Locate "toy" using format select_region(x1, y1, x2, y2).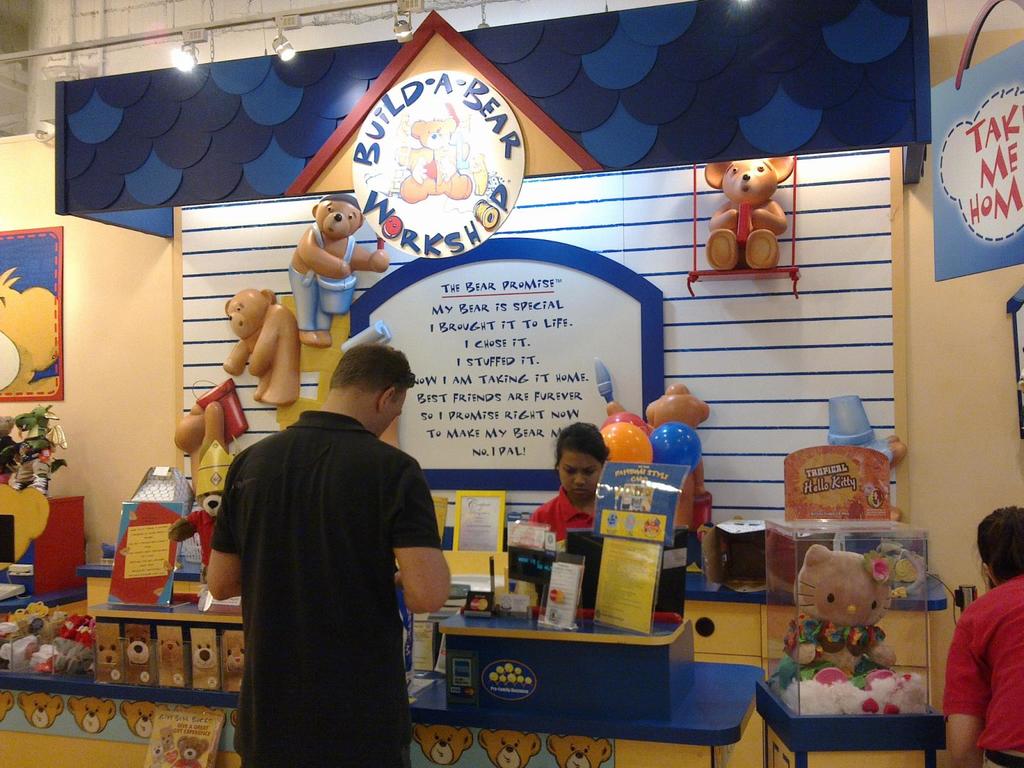
select_region(229, 710, 238, 744).
